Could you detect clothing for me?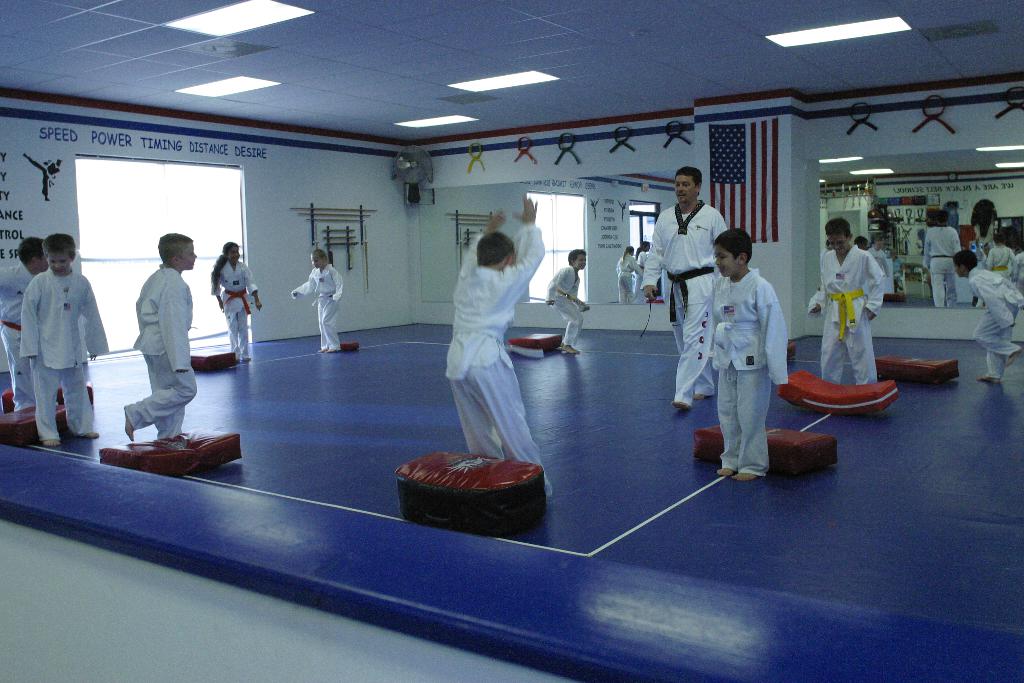
Detection result: detection(635, 247, 649, 303).
